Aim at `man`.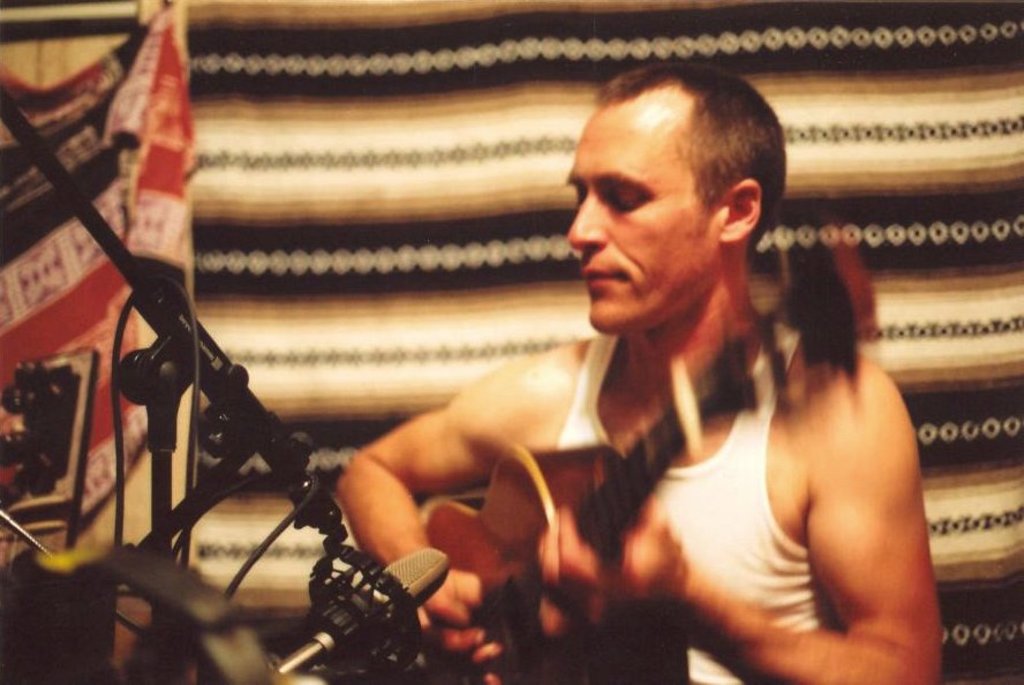
Aimed at [x1=334, y1=62, x2=941, y2=684].
